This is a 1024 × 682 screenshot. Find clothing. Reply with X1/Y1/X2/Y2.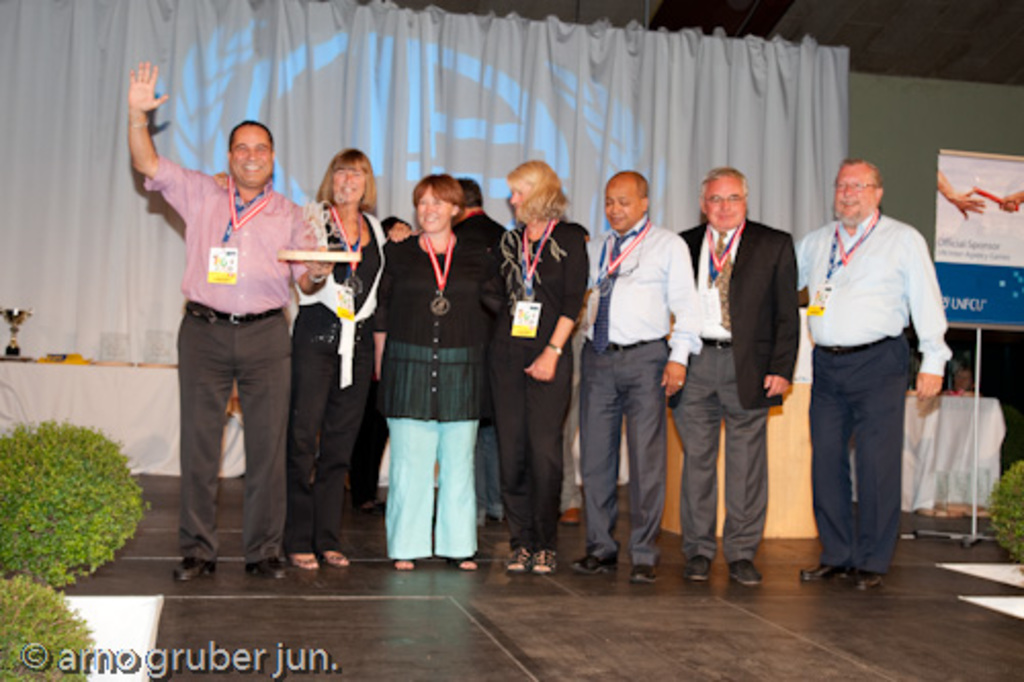
139/152/324/571.
